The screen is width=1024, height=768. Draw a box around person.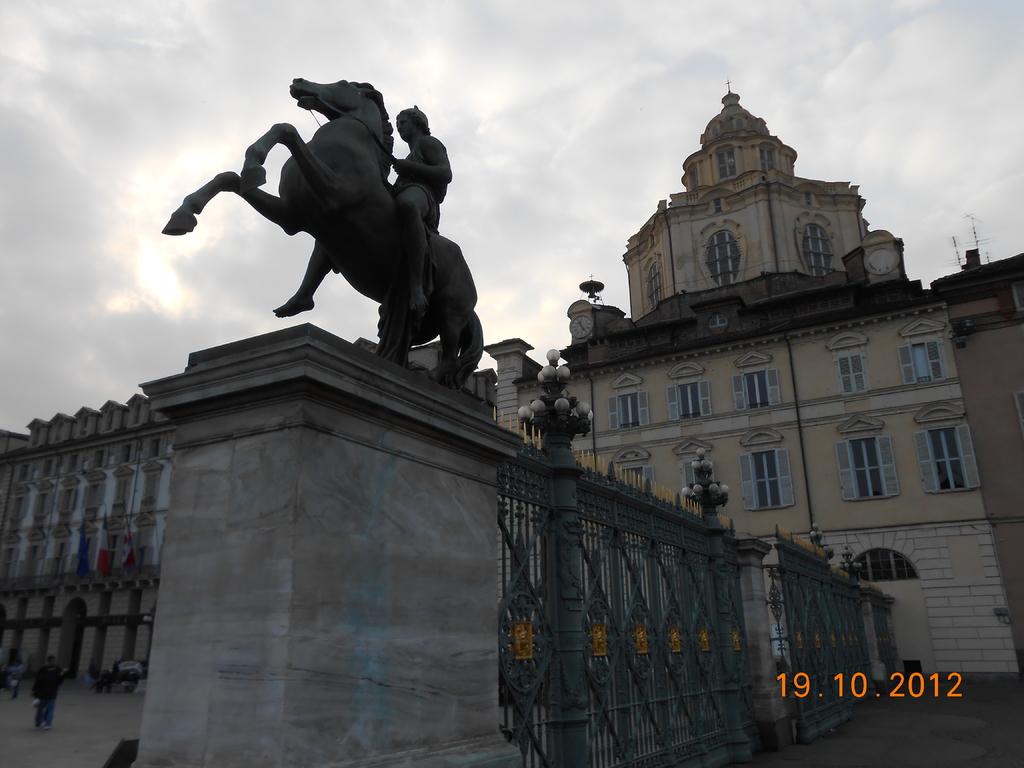
(383, 108, 456, 316).
